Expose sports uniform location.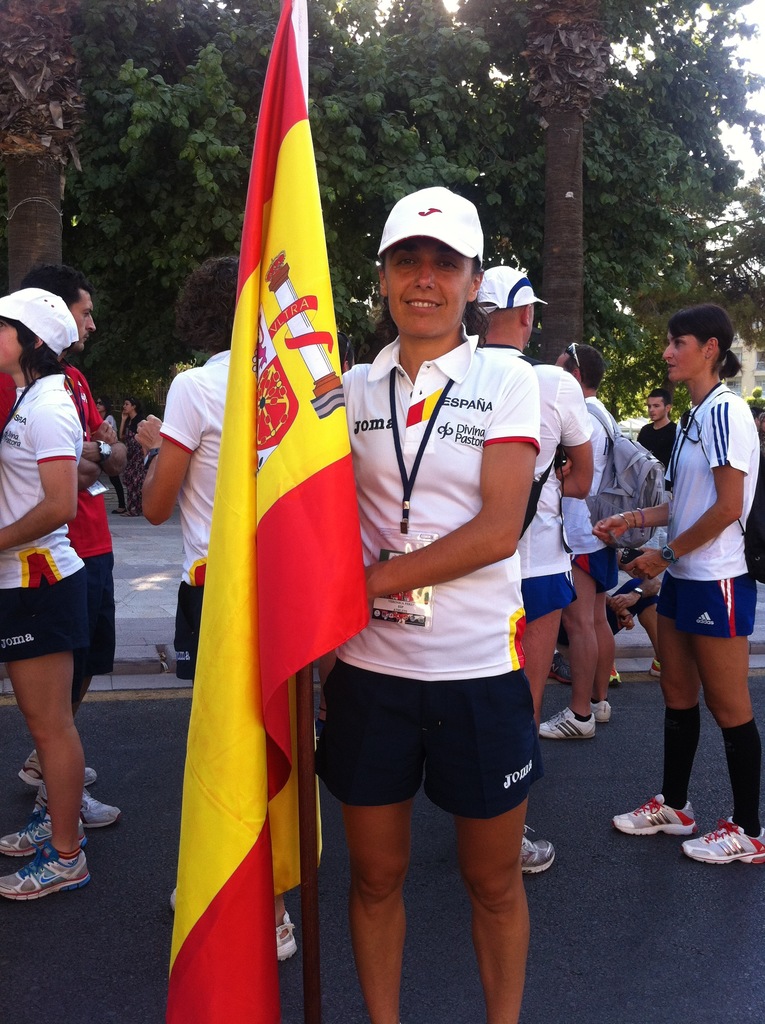
Exposed at 469, 264, 592, 877.
